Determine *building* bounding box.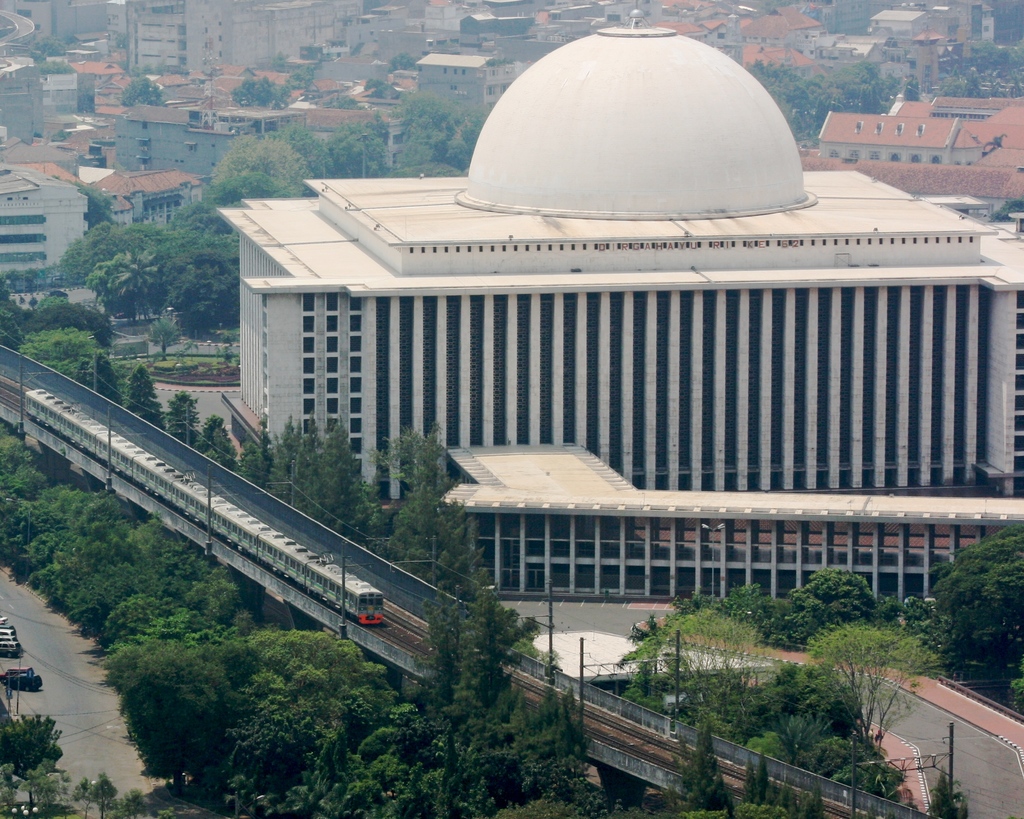
Determined: 0 164 92 280.
